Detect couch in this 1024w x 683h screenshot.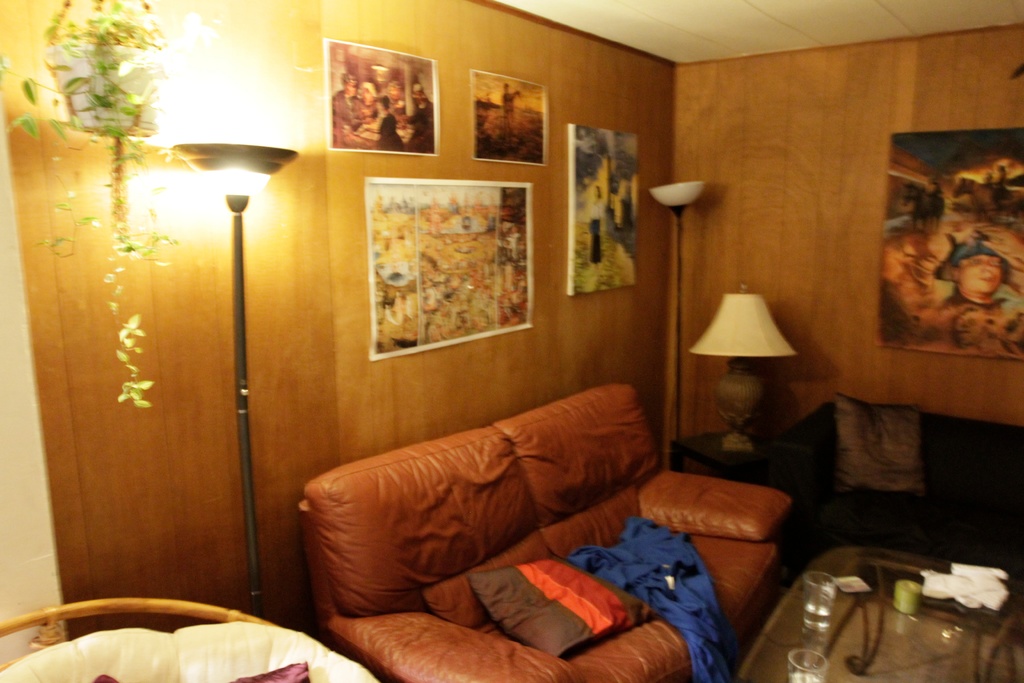
Detection: BBox(260, 368, 723, 675).
